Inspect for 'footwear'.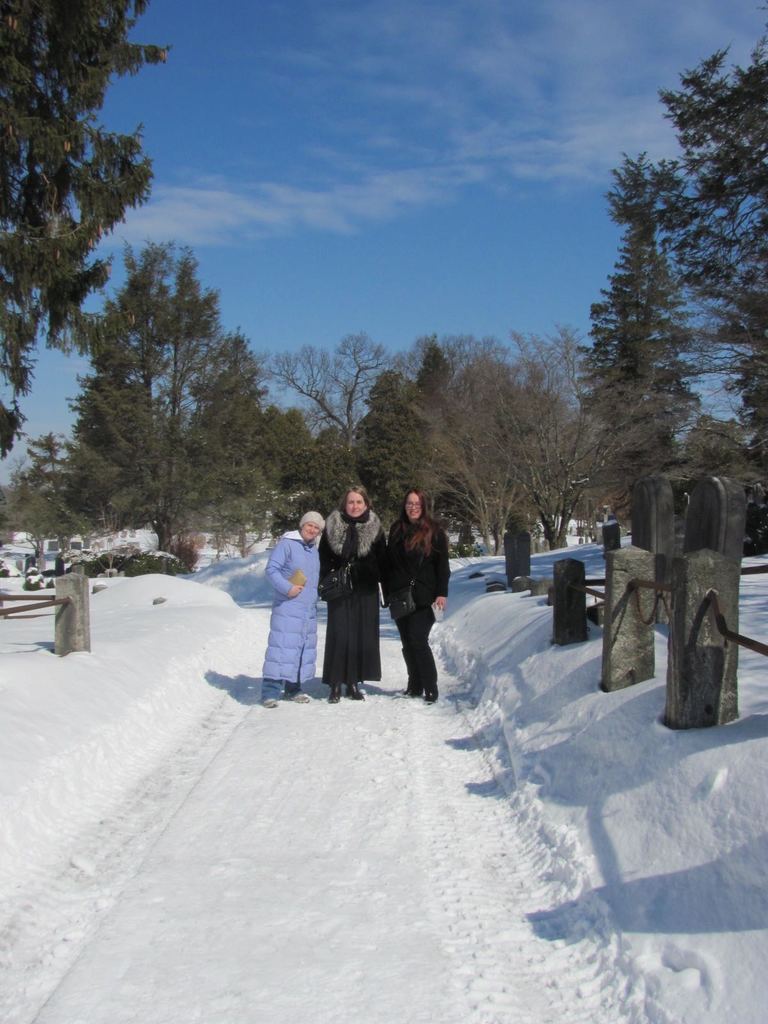
Inspection: BBox(415, 694, 427, 699).
